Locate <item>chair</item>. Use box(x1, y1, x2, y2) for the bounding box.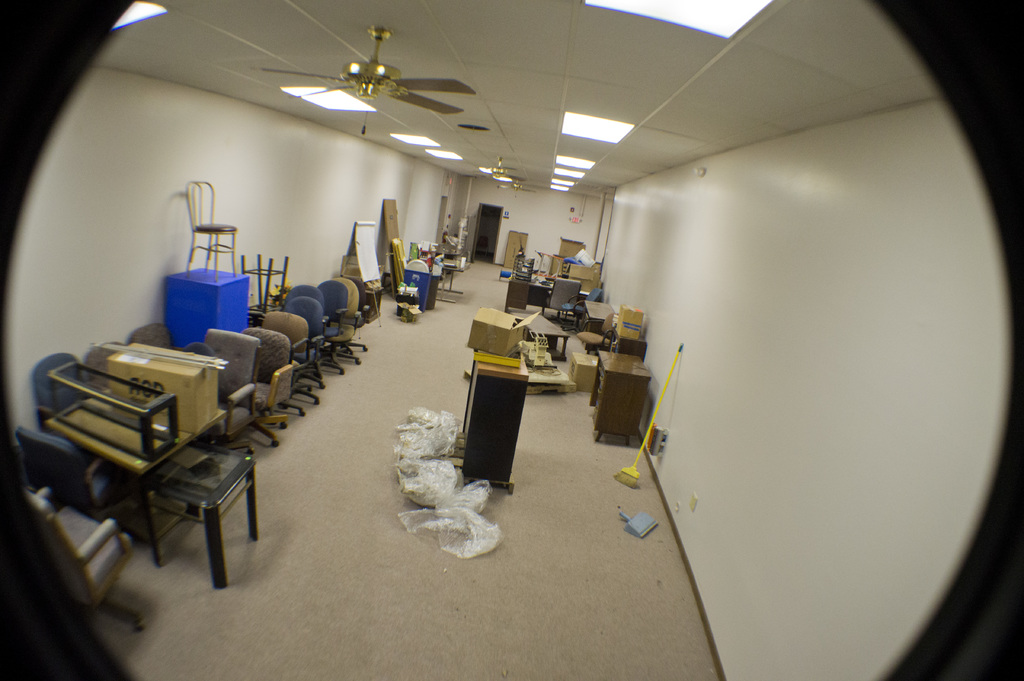
box(563, 258, 582, 270).
